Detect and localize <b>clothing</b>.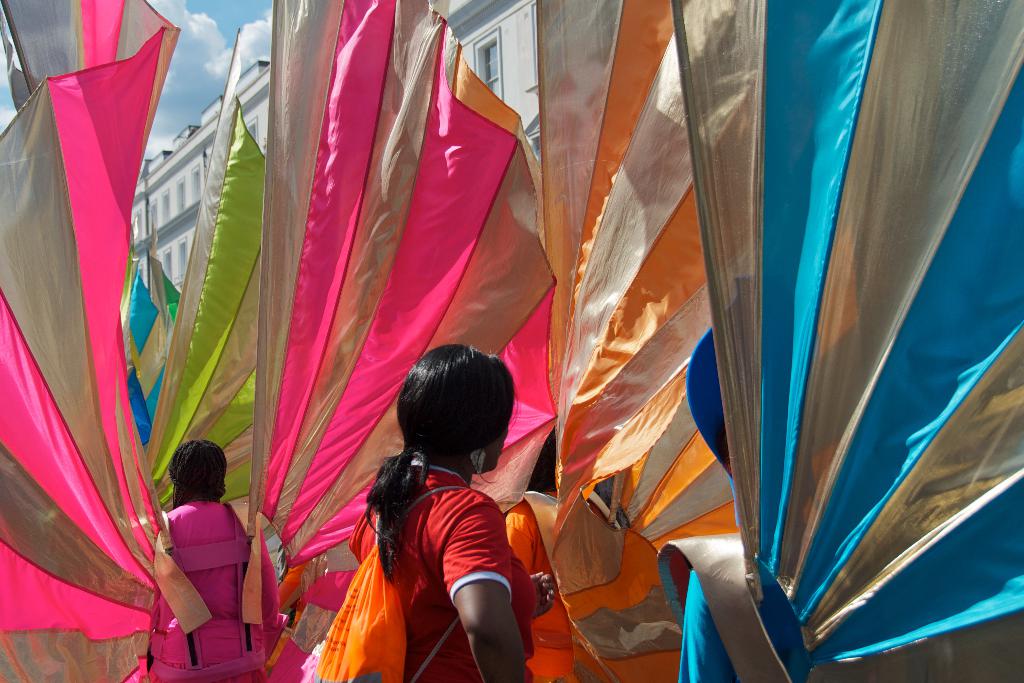
Localized at l=319, t=461, r=543, b=682.
